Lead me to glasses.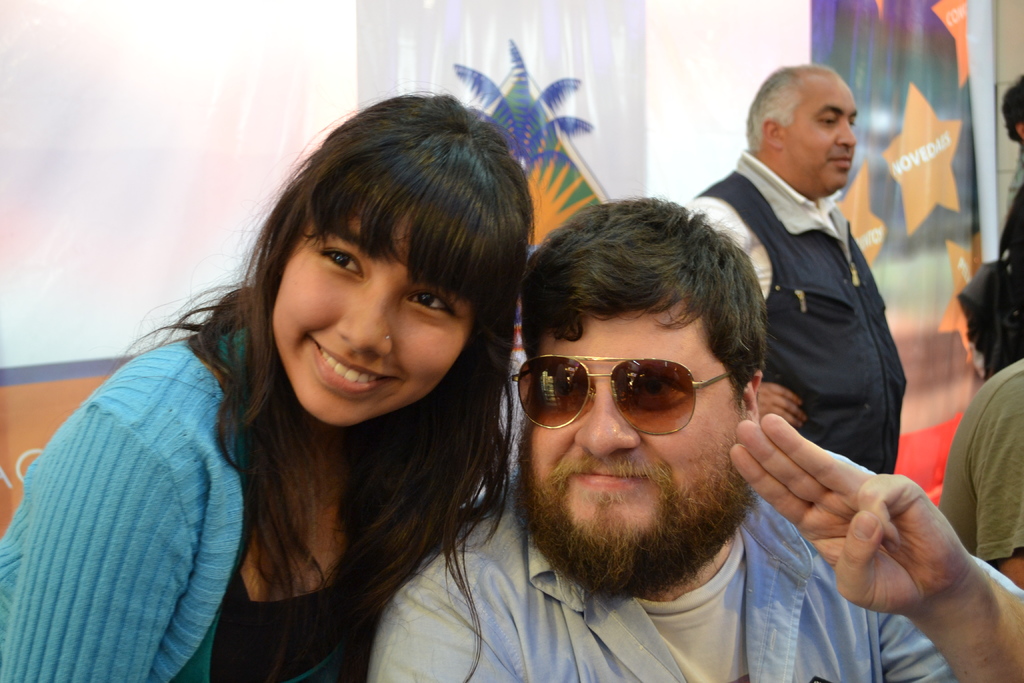
Lead to left=509, top=356, right=734, bottom=440.
